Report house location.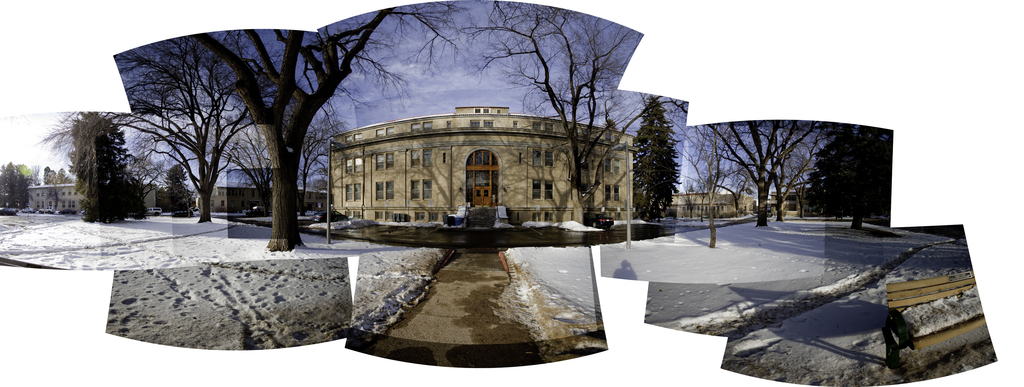
Report: 669:187:763:224.
